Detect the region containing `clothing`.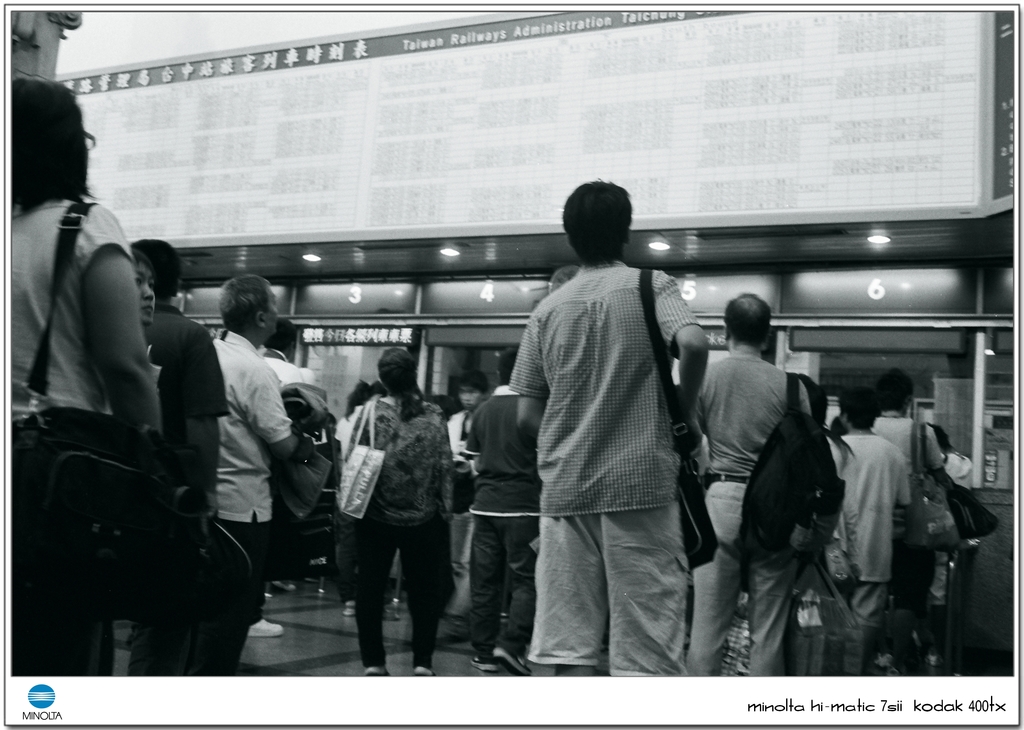
pyautogui.locateOnScreen(465, 389, 542, 656).
